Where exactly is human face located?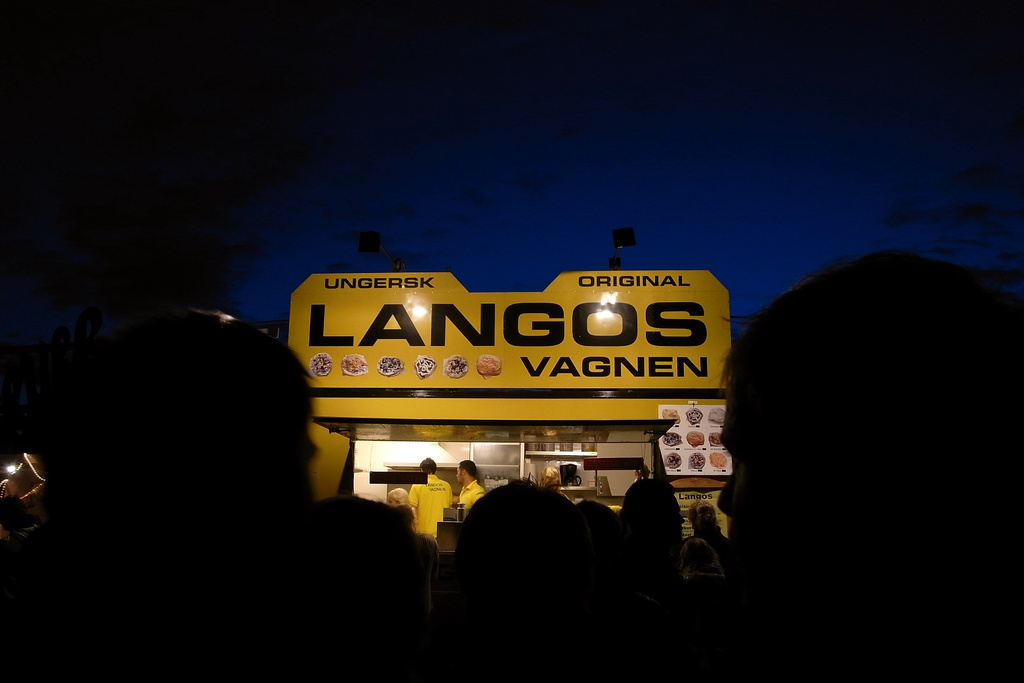
Its bounding box is [left=460, top=463, right=467, bottom=483].
